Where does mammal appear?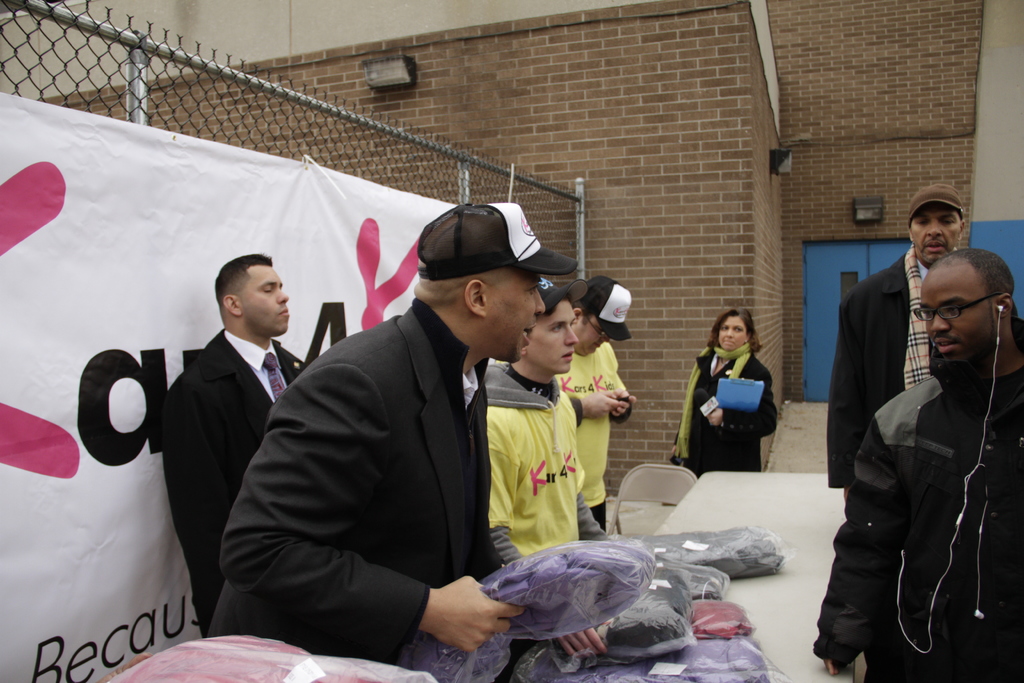
Appears at bbox(202, 204, 578, 659).
